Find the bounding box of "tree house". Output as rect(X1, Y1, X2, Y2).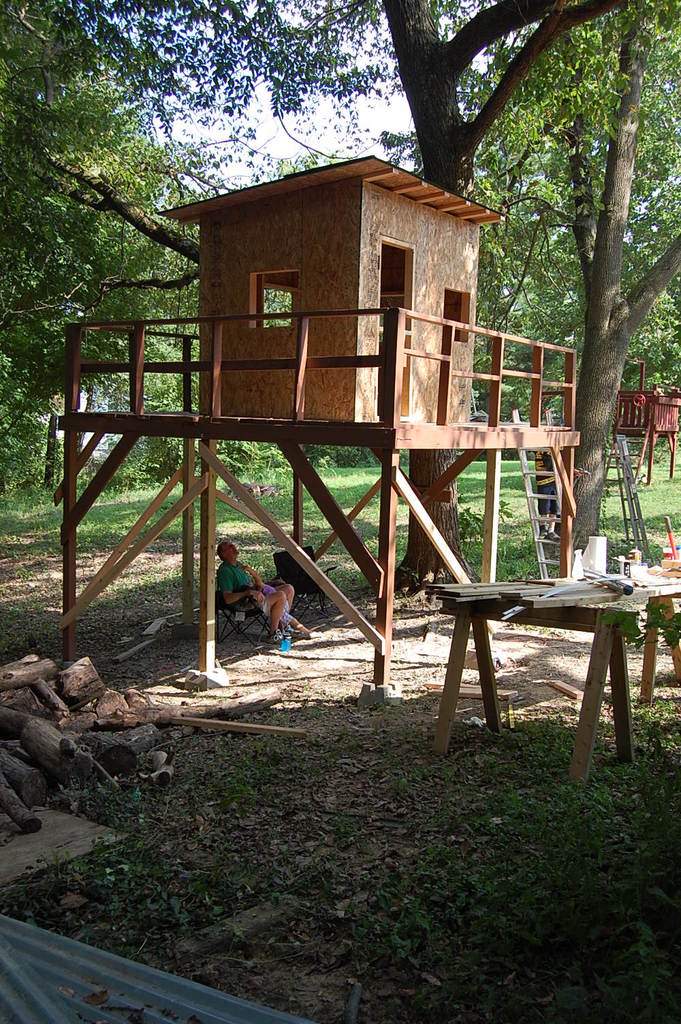
rect(50, 153, 585, 705).
